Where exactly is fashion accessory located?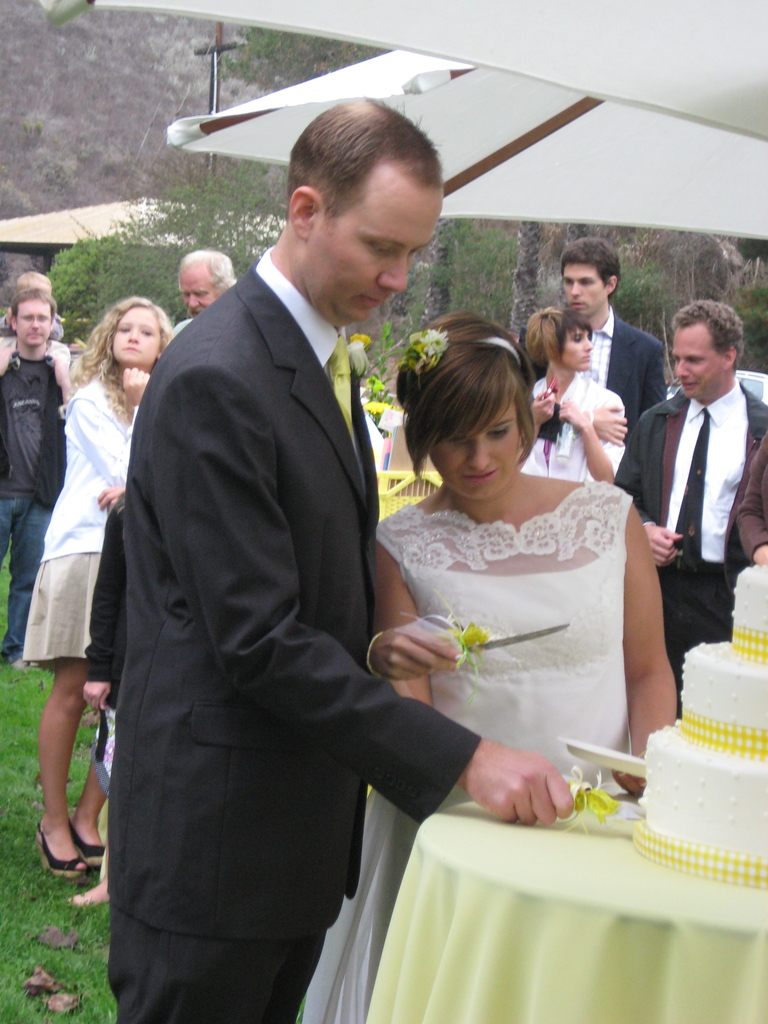
Its bounding box is <bbox>545, 375, 559, 396</bbox>.
